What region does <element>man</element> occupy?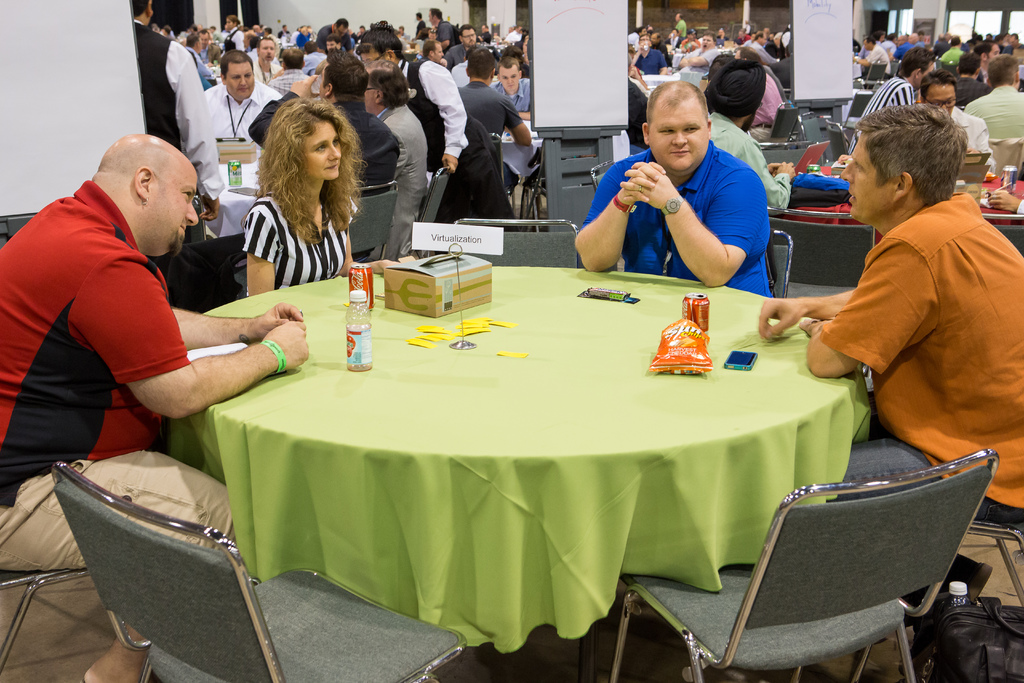
{"x1": 759, "y1": 106, "x2": 1023, "y2": 604}.
